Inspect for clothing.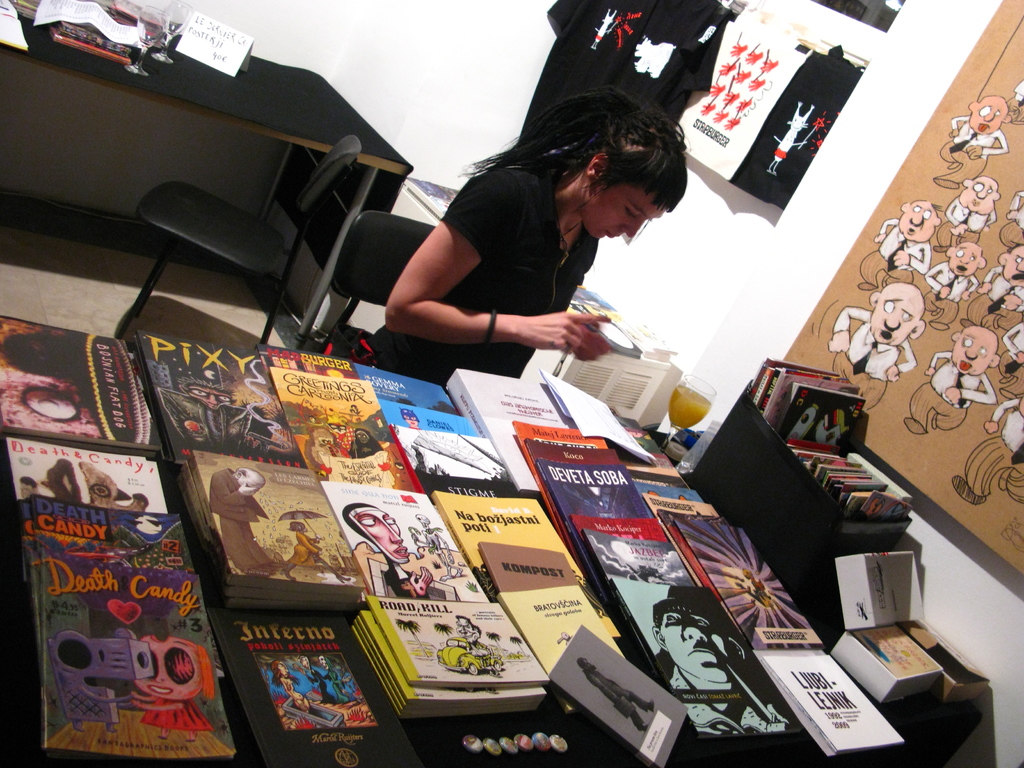
Inspection: x1=586 y1=673 x2=648 y2=728.
